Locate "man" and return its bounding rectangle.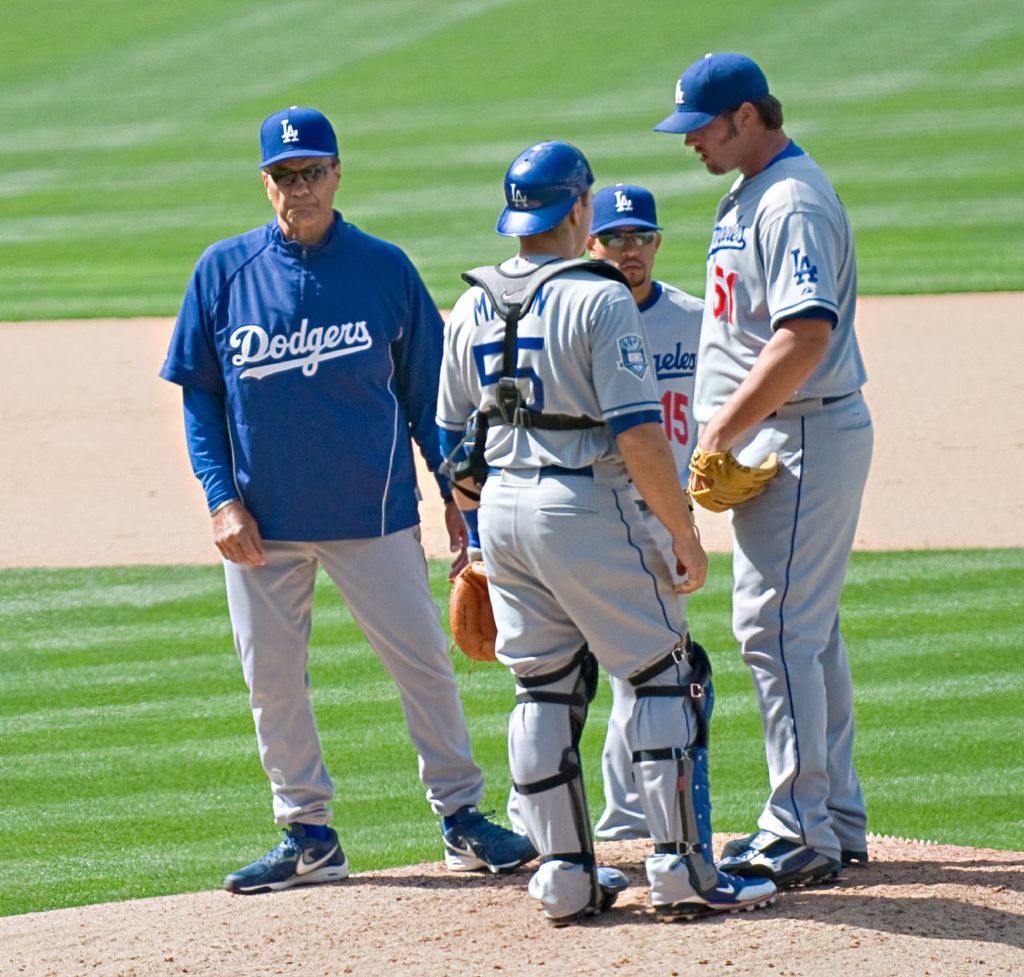
left=584, top=180, right=702, bottom=520.
